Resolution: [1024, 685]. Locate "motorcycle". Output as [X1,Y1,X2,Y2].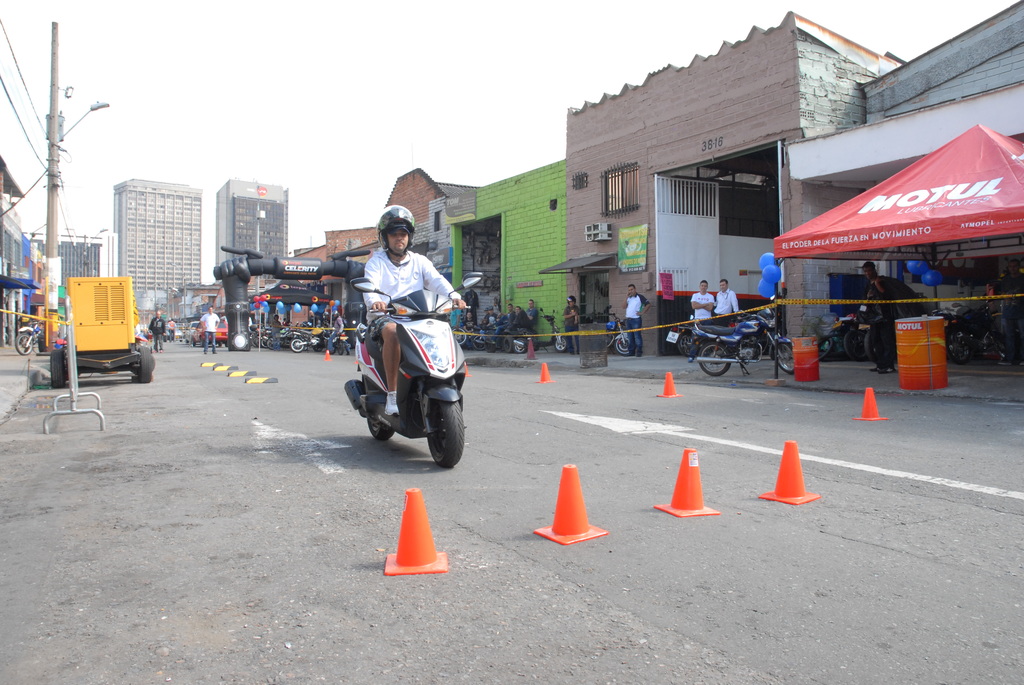
[607,303,634,354].
